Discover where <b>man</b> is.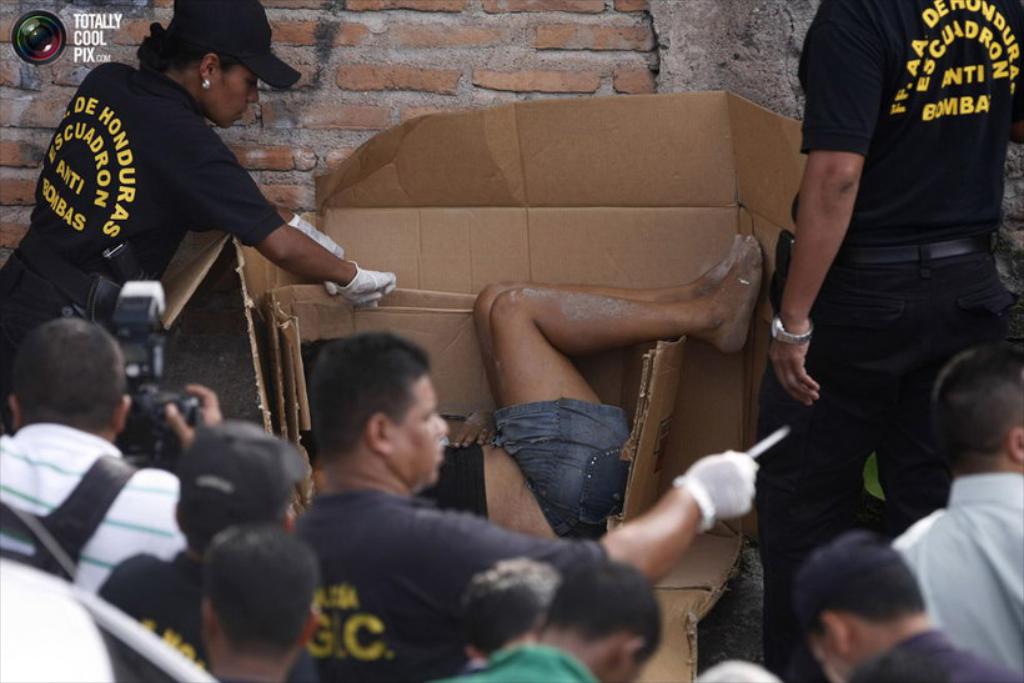
Discovered at bbox=[21, 17, 355, 415].
